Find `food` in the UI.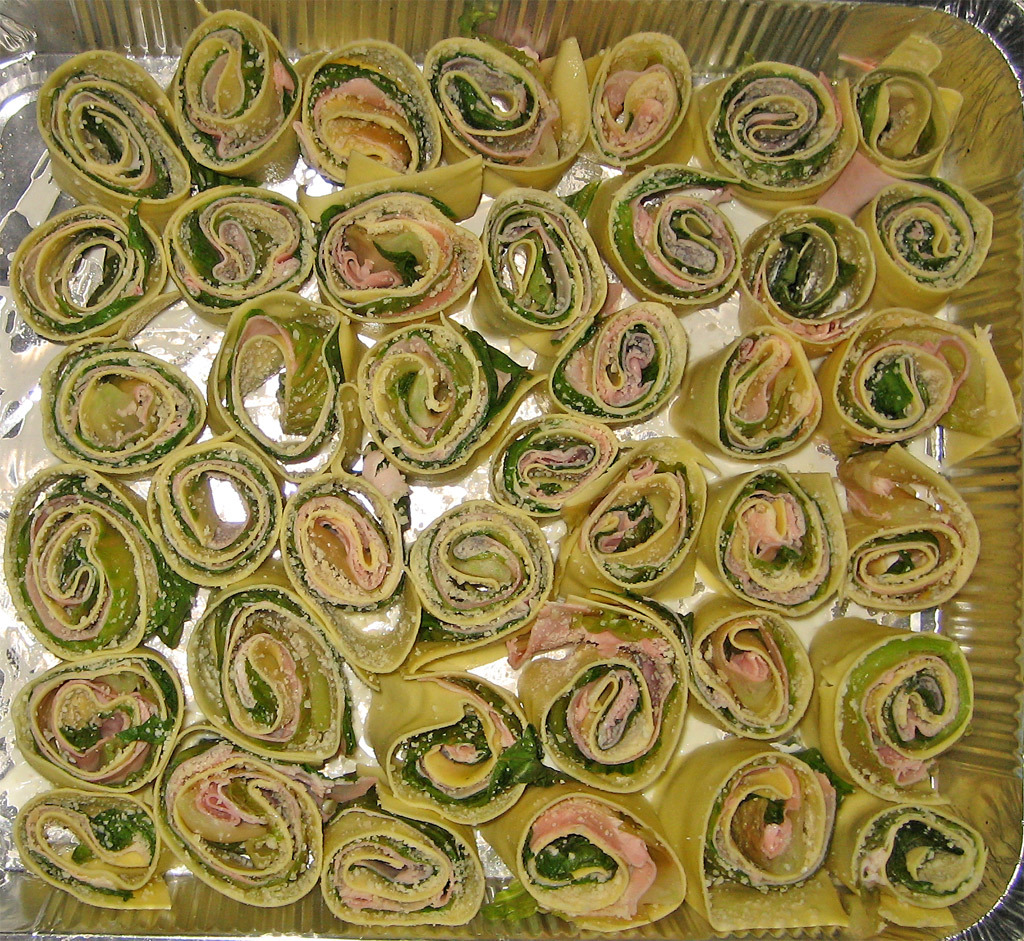
UI element at <region>851, 33, 959, 167</region>.
